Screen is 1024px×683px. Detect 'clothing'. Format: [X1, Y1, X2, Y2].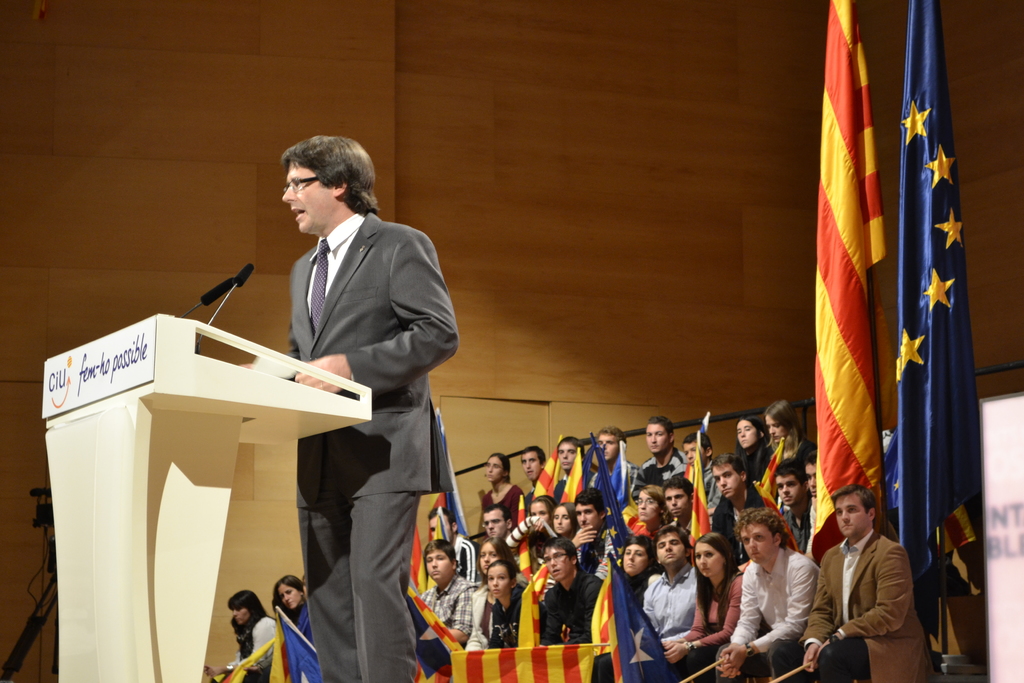
[504, 516, 553, 594].
